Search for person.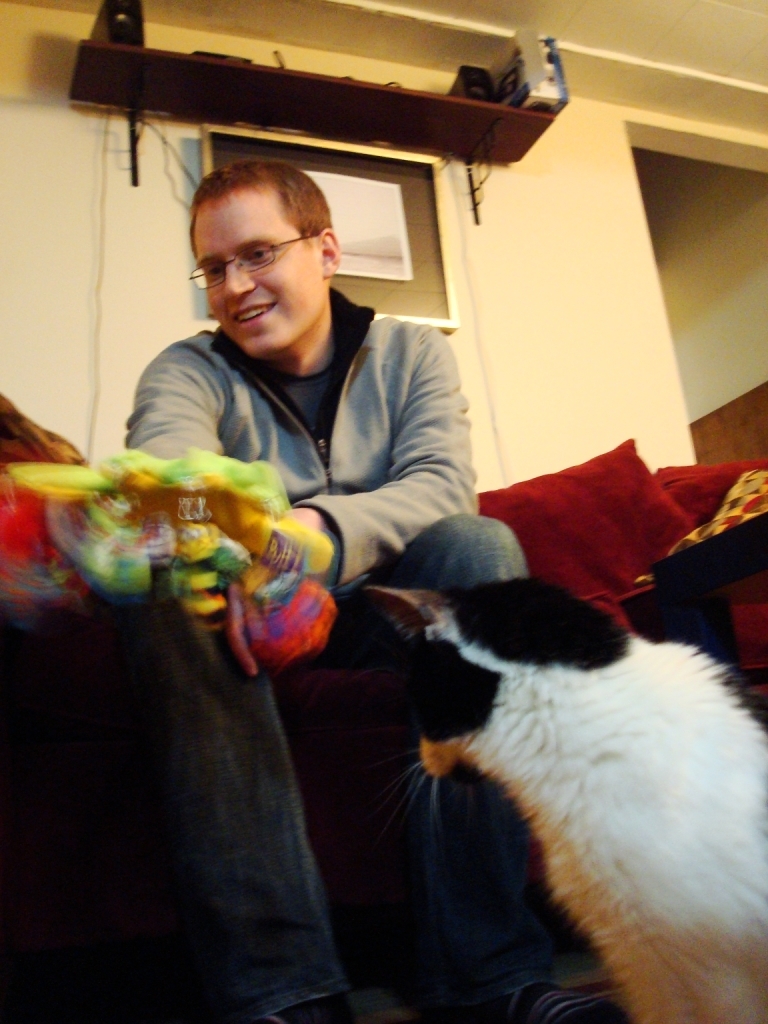
Found at Rect(76, 157, 638, 1023).
